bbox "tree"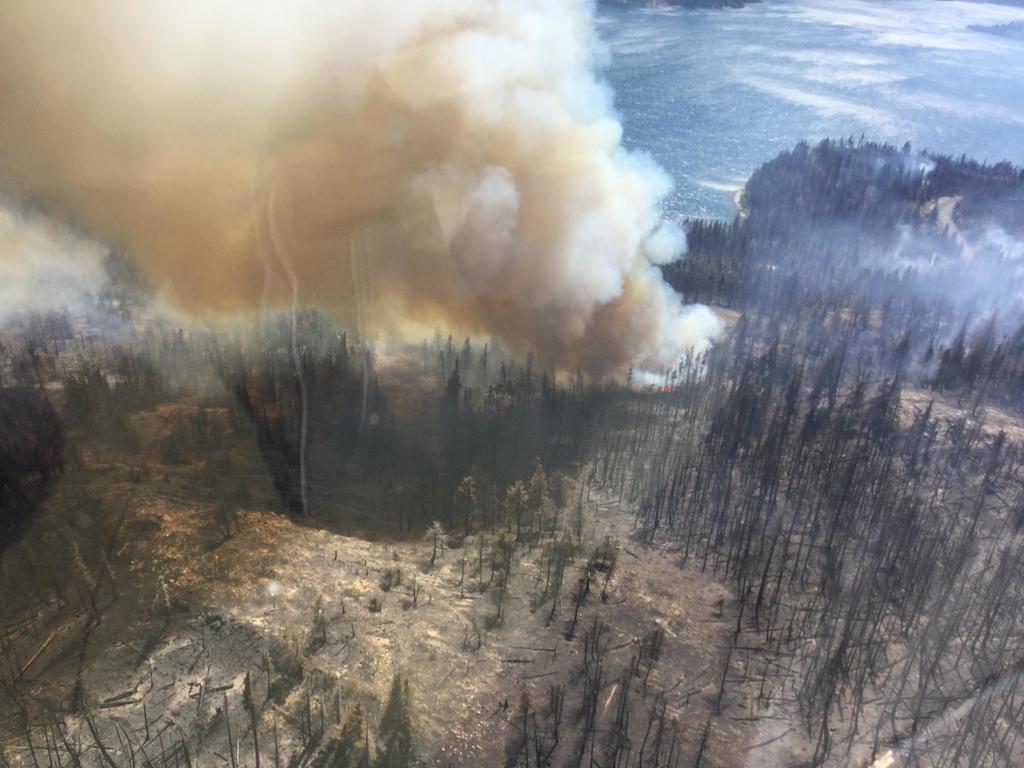
locate(418, 519, 446, 572)
